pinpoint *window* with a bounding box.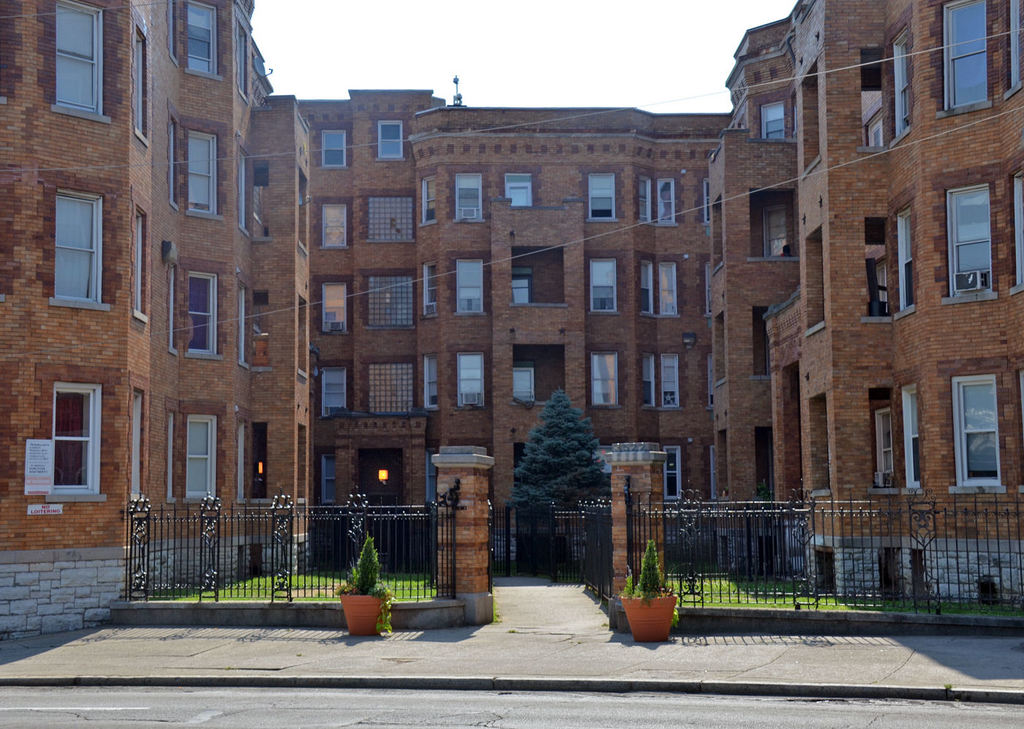
(239,149,252,238).
